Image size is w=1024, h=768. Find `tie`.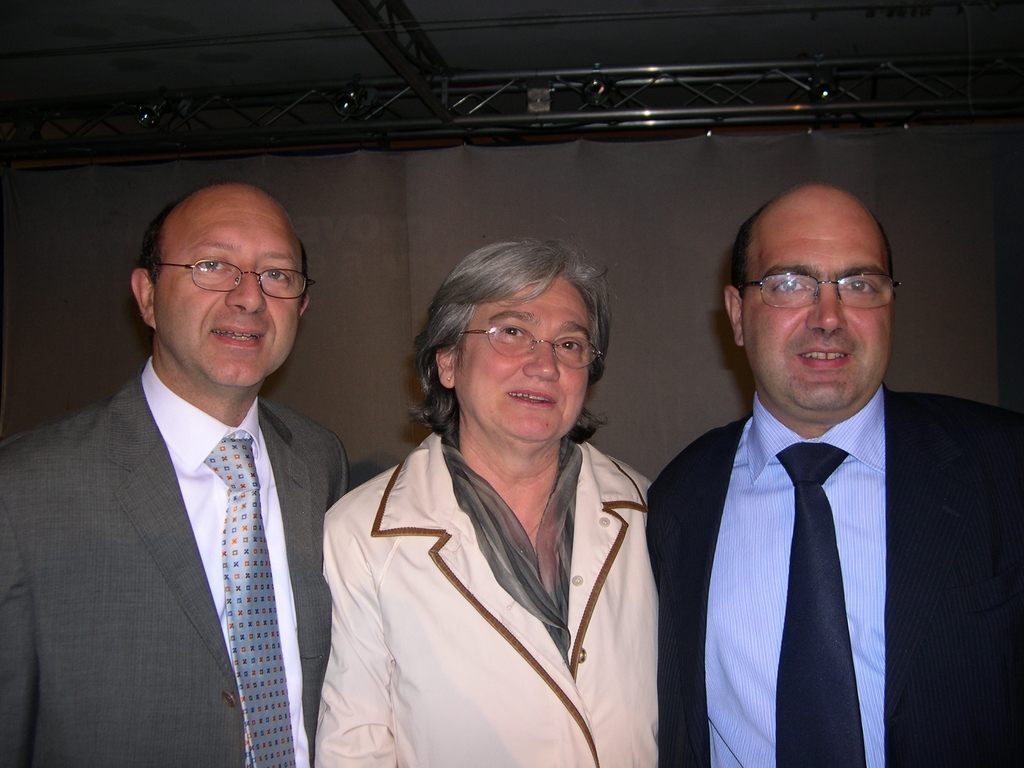
(left=778, top=440, right=868, bottom=767).
